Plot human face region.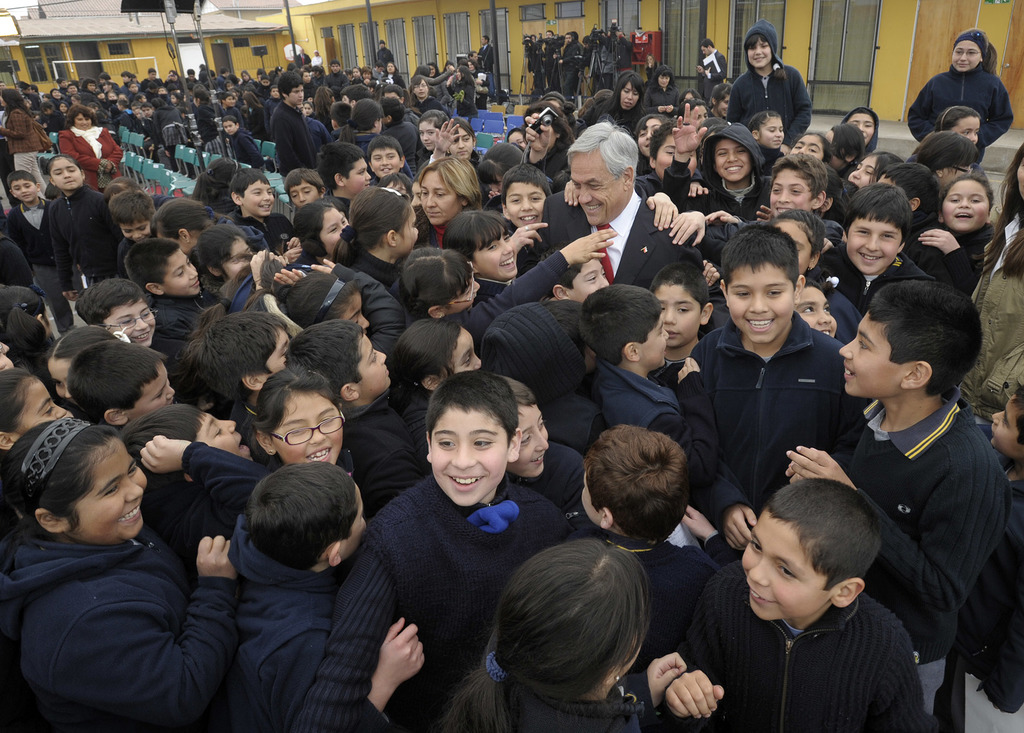
Plotted at 410,78,429,99.
